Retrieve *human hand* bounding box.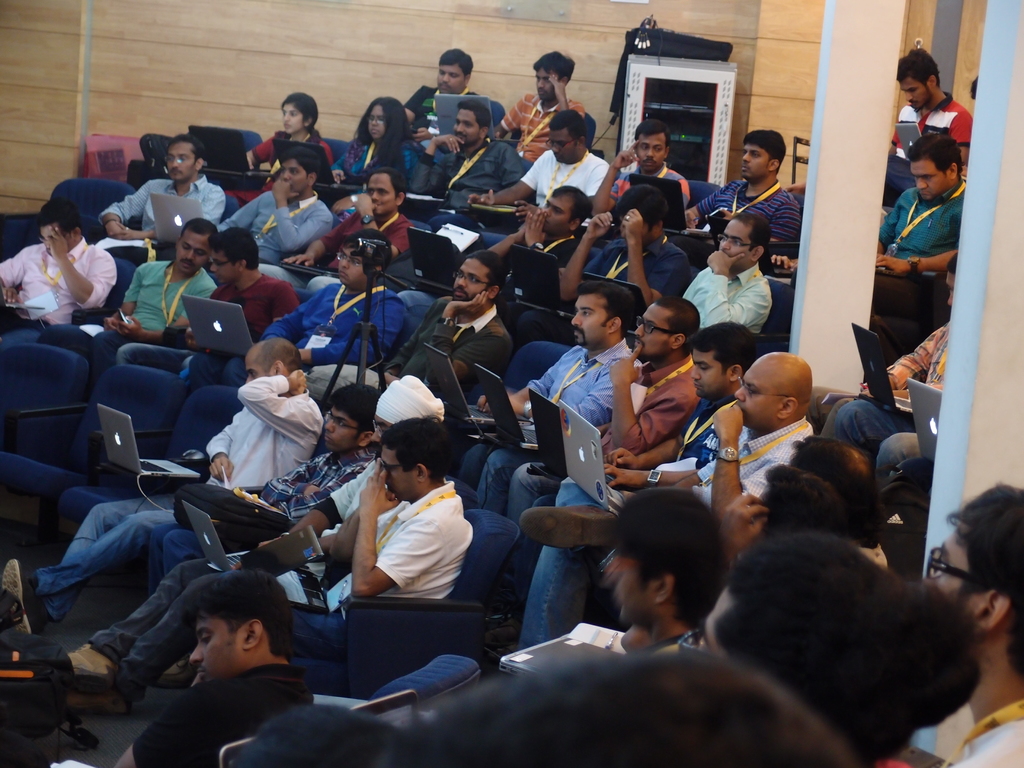
Bounding box: locate(333, 170, 346, 187).
